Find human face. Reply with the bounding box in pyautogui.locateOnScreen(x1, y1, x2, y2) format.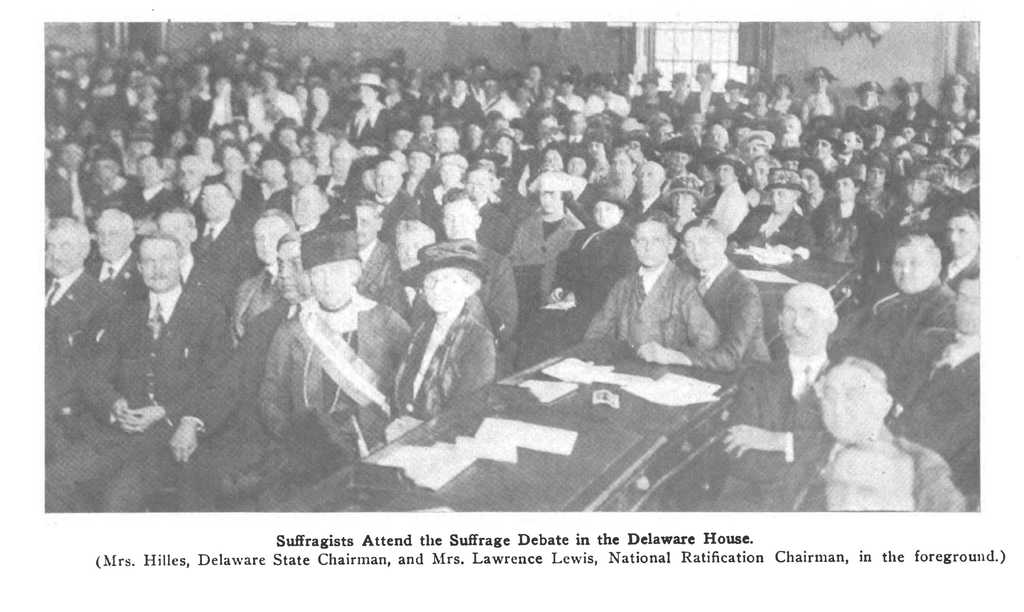
pyautogui.locateOnScreen(904, 85, 915, 111).
